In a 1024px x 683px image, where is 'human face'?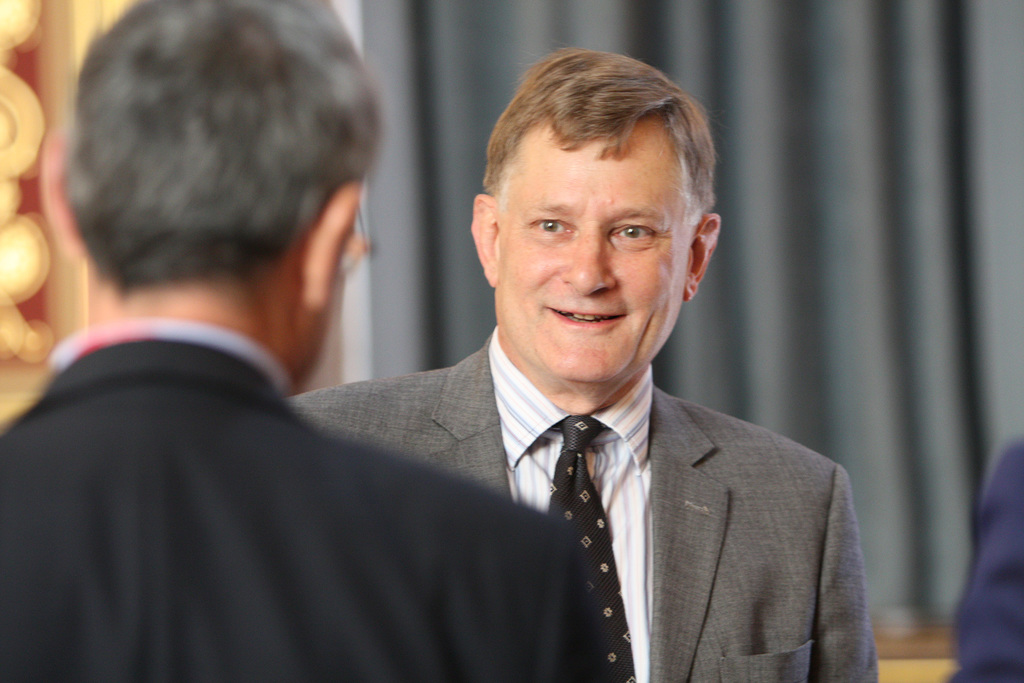
locate(492, 142, 686, 375).
